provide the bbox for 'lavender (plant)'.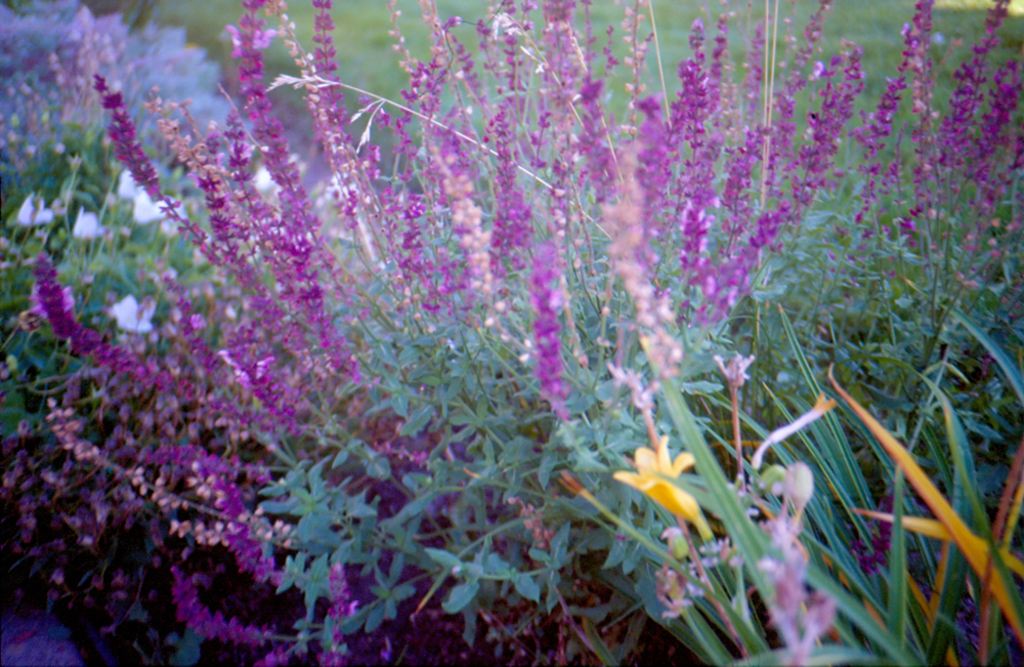
left=668, top=47, right=723, bottom=168.
